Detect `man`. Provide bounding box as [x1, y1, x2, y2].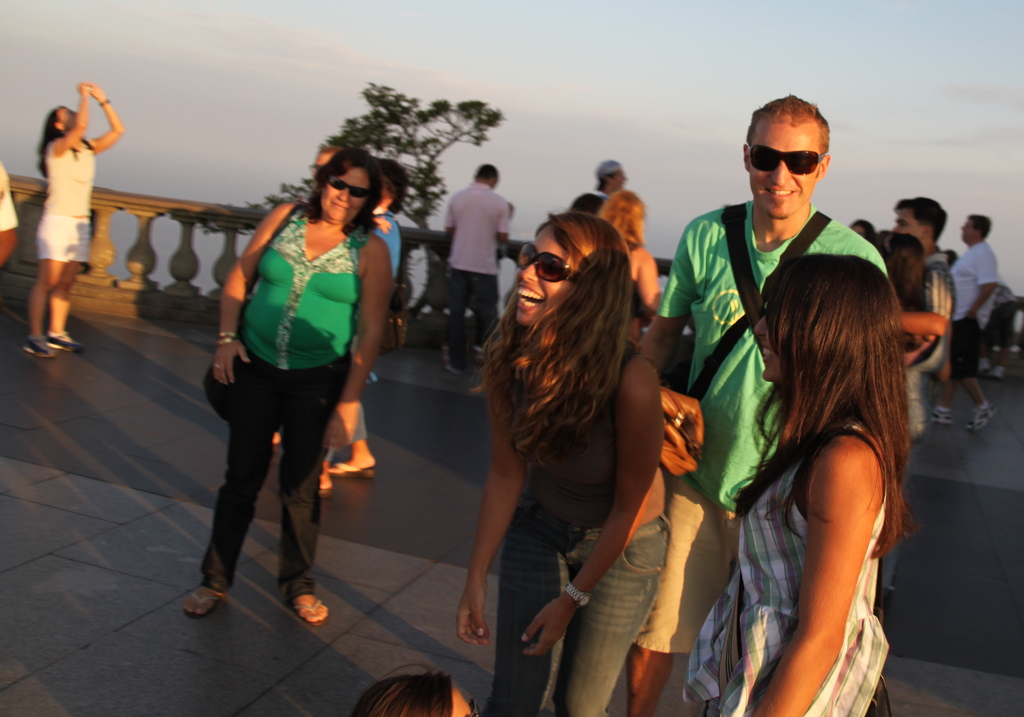
[595, 148, 634, 207].
